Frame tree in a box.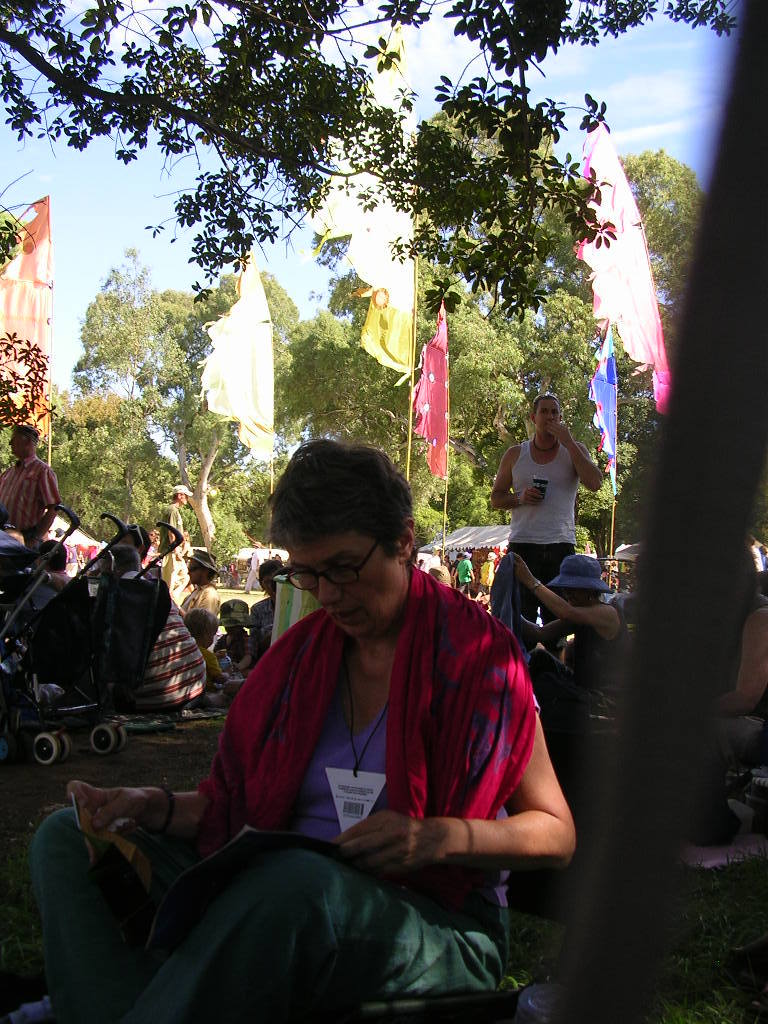
box=[0, 0, 746, 319].
